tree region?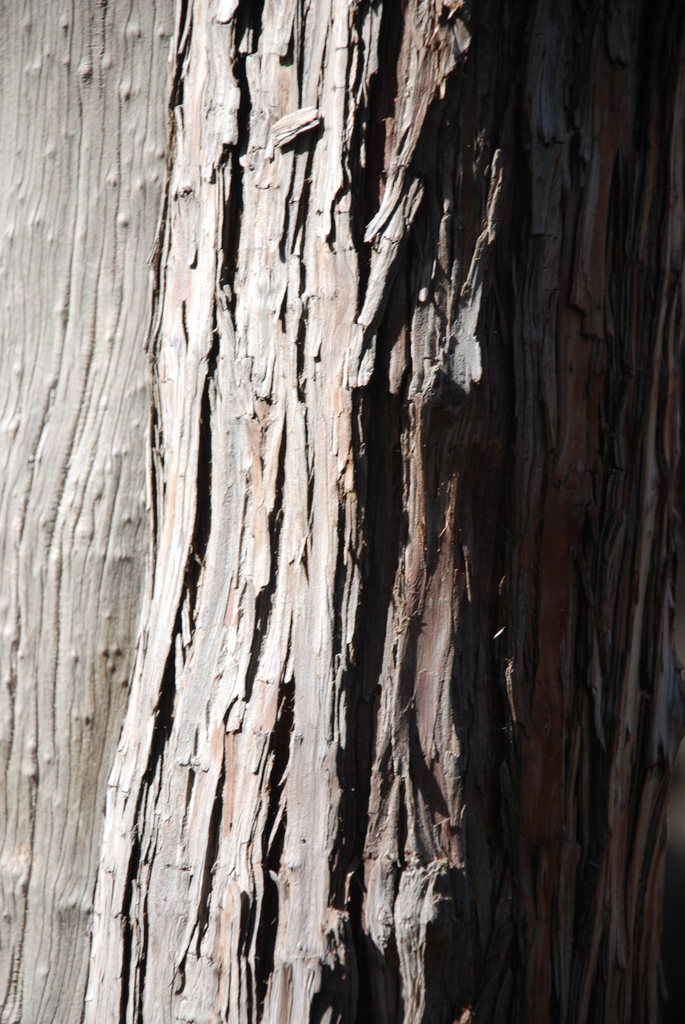
[x1=3, y1=0, x2=683, y2=1021]
